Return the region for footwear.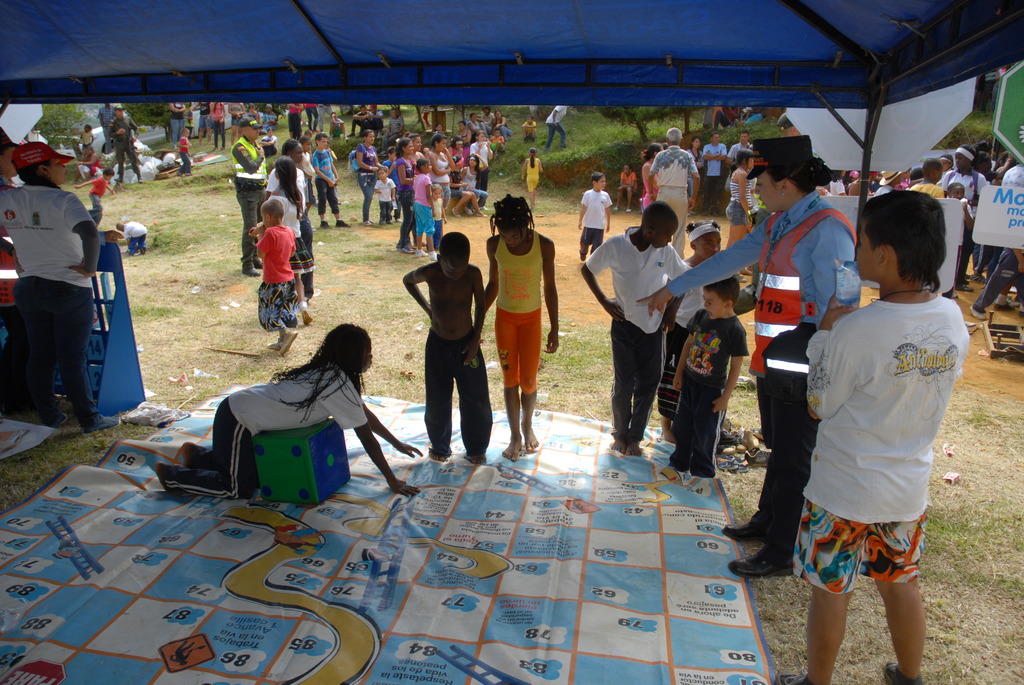
717/426/764/446.
